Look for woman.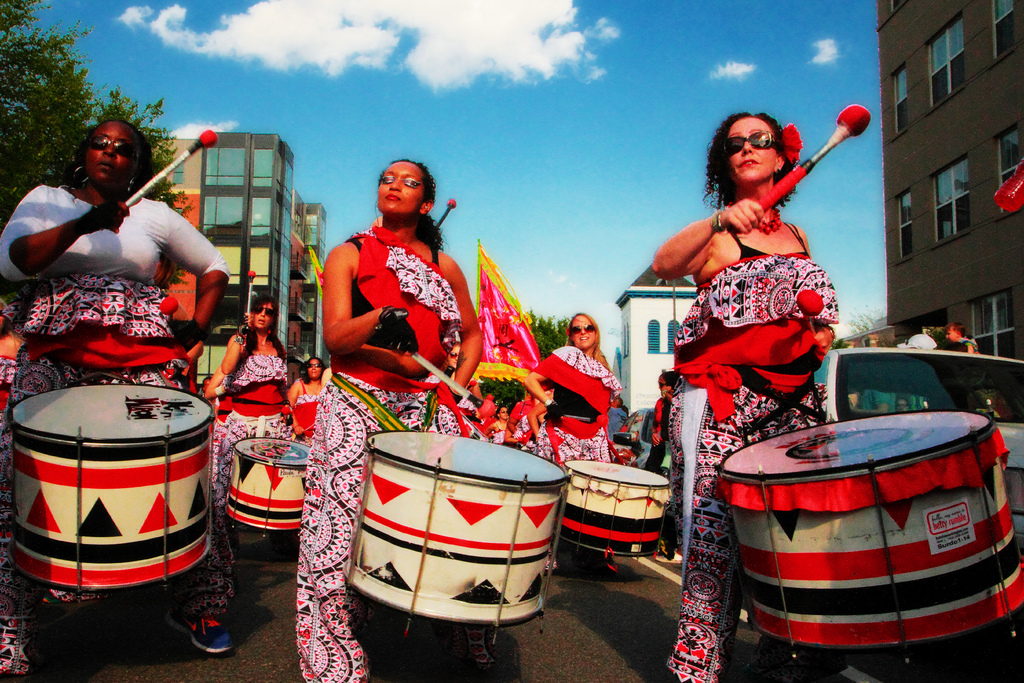
Found: 650/114/838/682.
